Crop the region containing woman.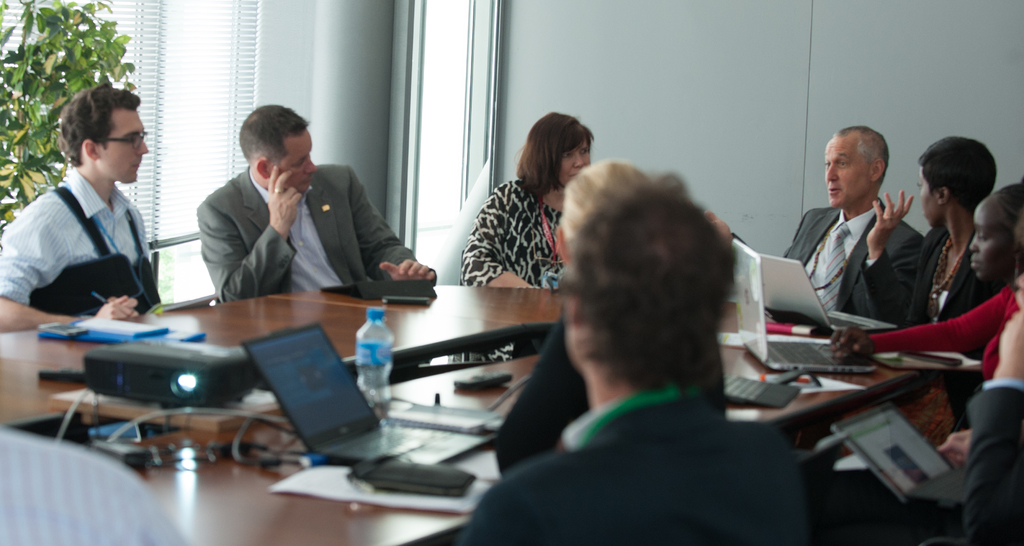
Crop region: detection(438, 115, 598, 294).
